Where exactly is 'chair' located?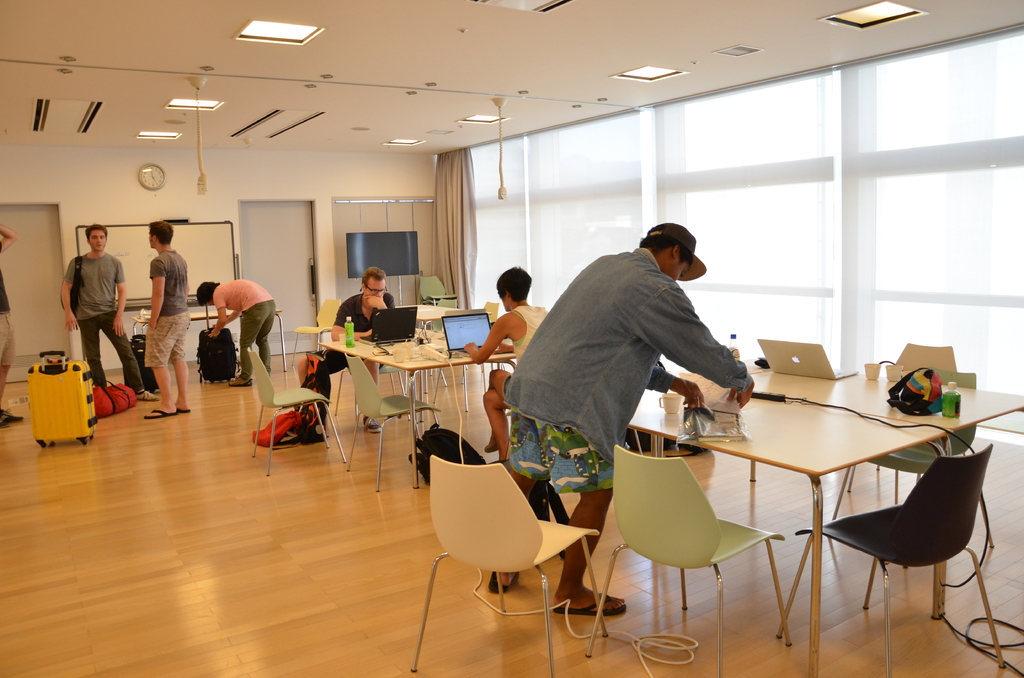
Its bounding box is [left=425, top=294, right=459, bottom=329].
